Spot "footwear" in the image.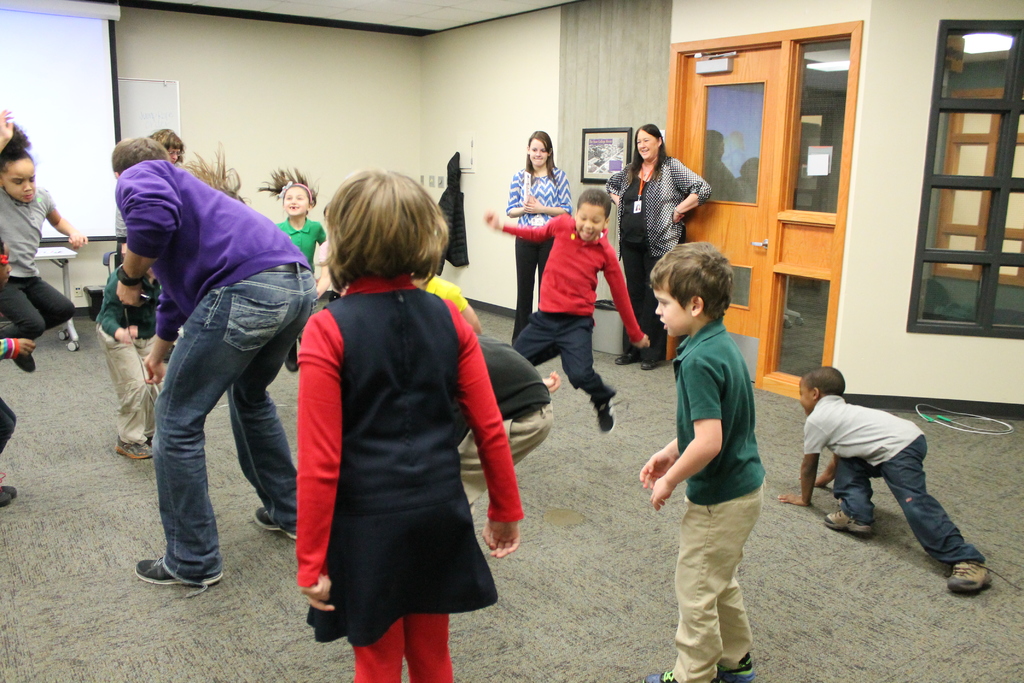
"footwear" found at 643:669:677:682.
